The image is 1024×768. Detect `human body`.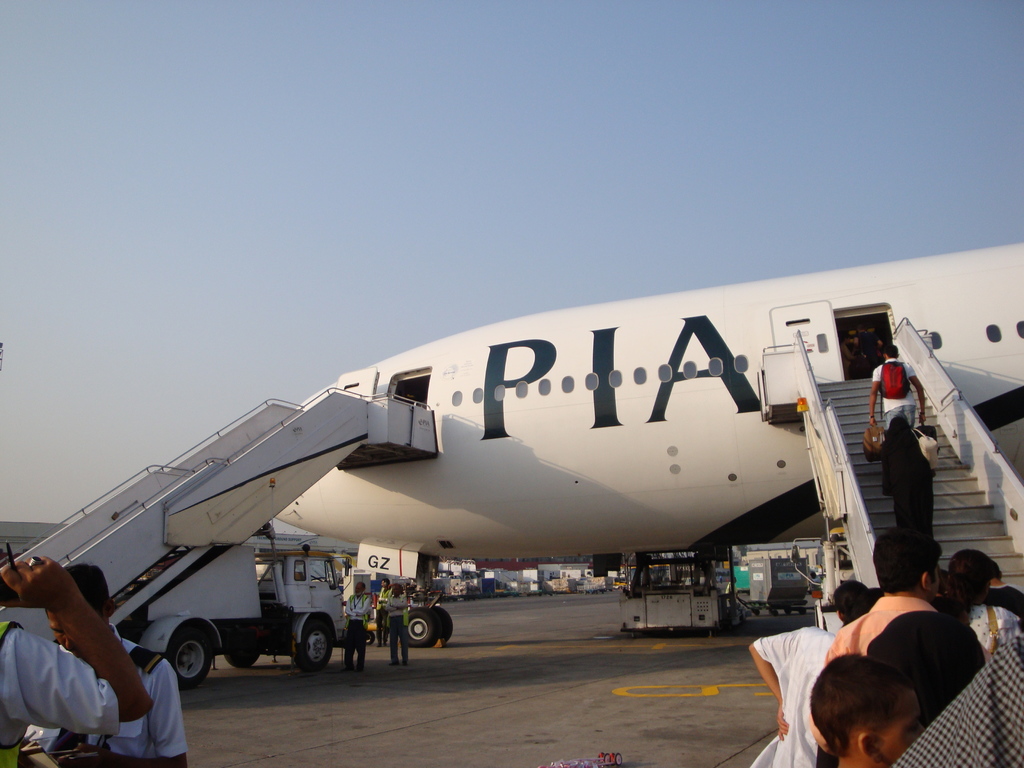
Detection: [0,550,151,767].
